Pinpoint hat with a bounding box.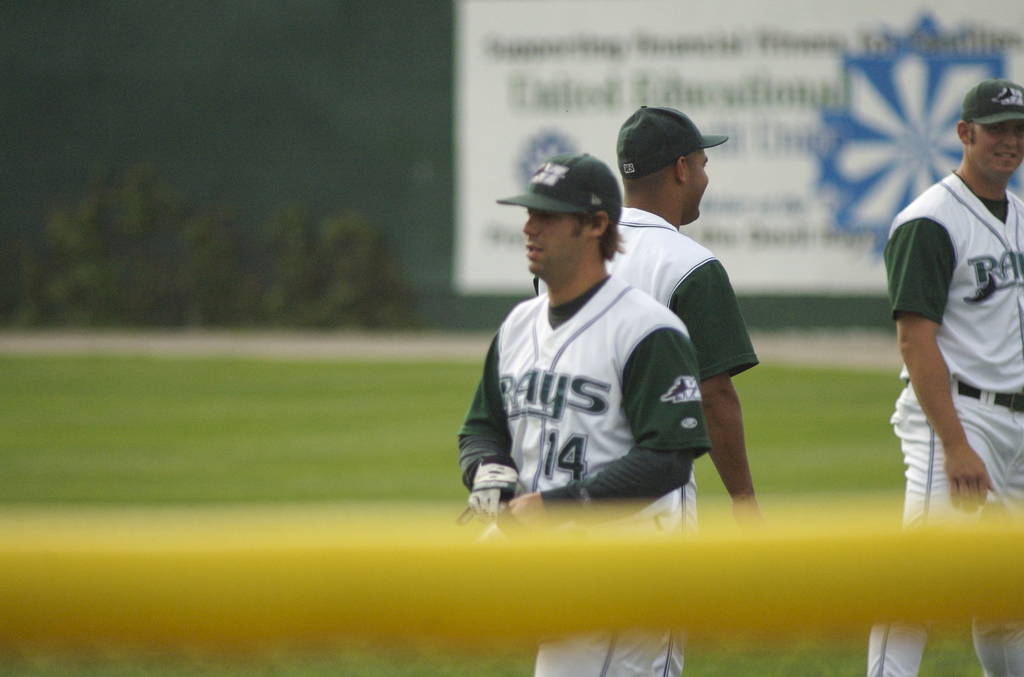
497,149,625,229.
